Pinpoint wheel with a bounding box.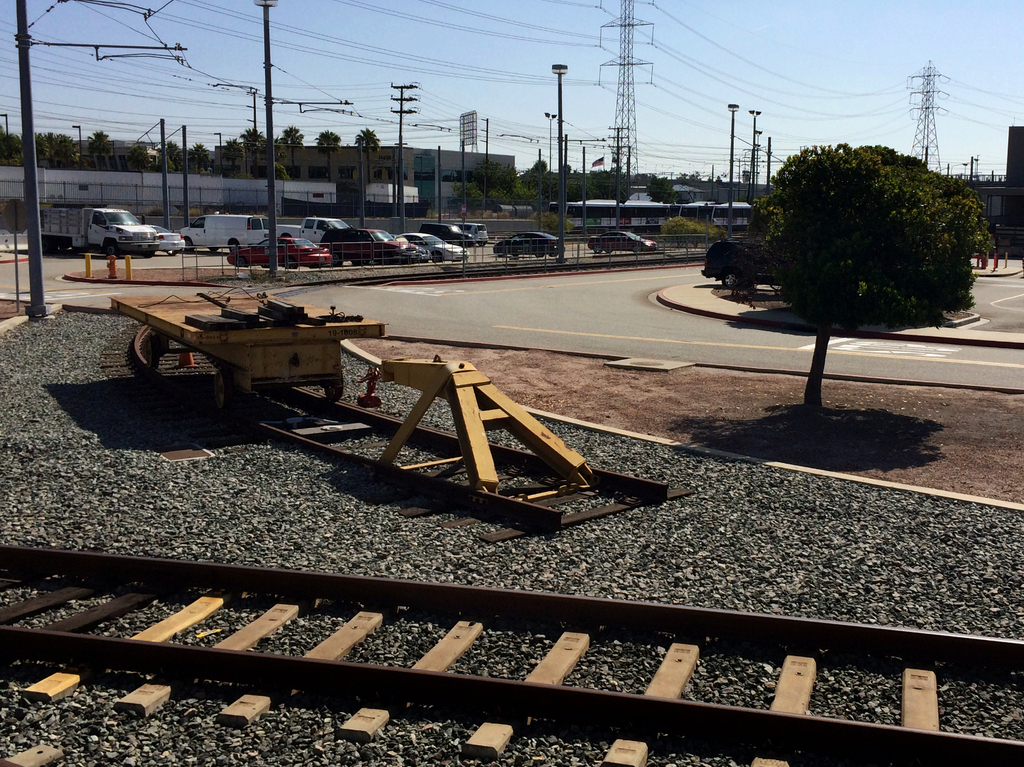
bbox(144, 333, 164, 370).
